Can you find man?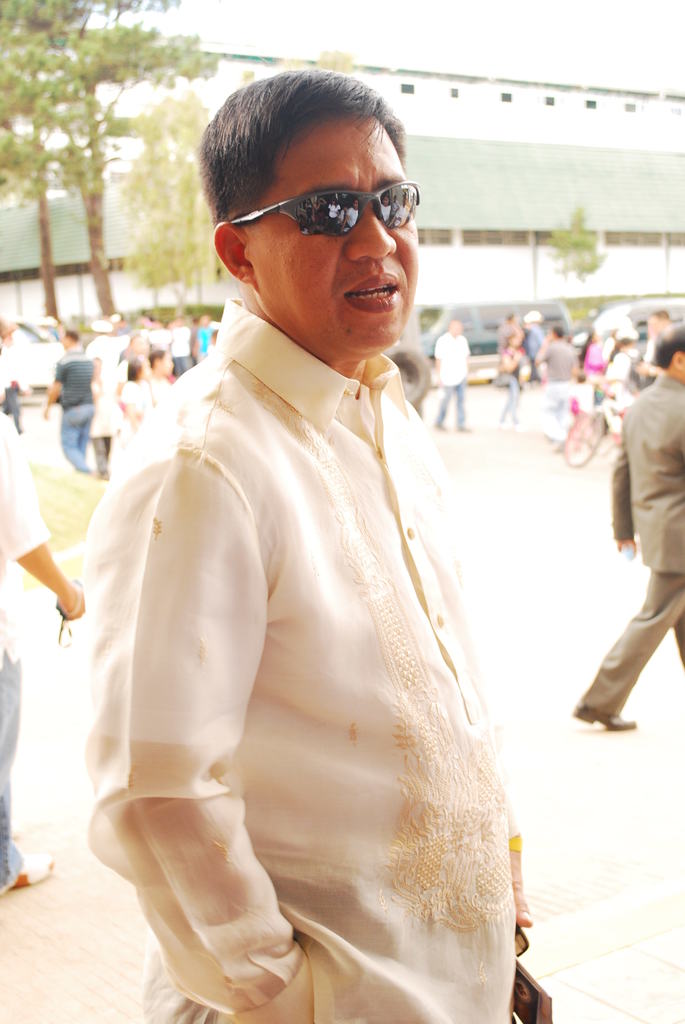
Yes, bounding box: pyautogui.locateOnScreen(433, 319, 471, 435).
